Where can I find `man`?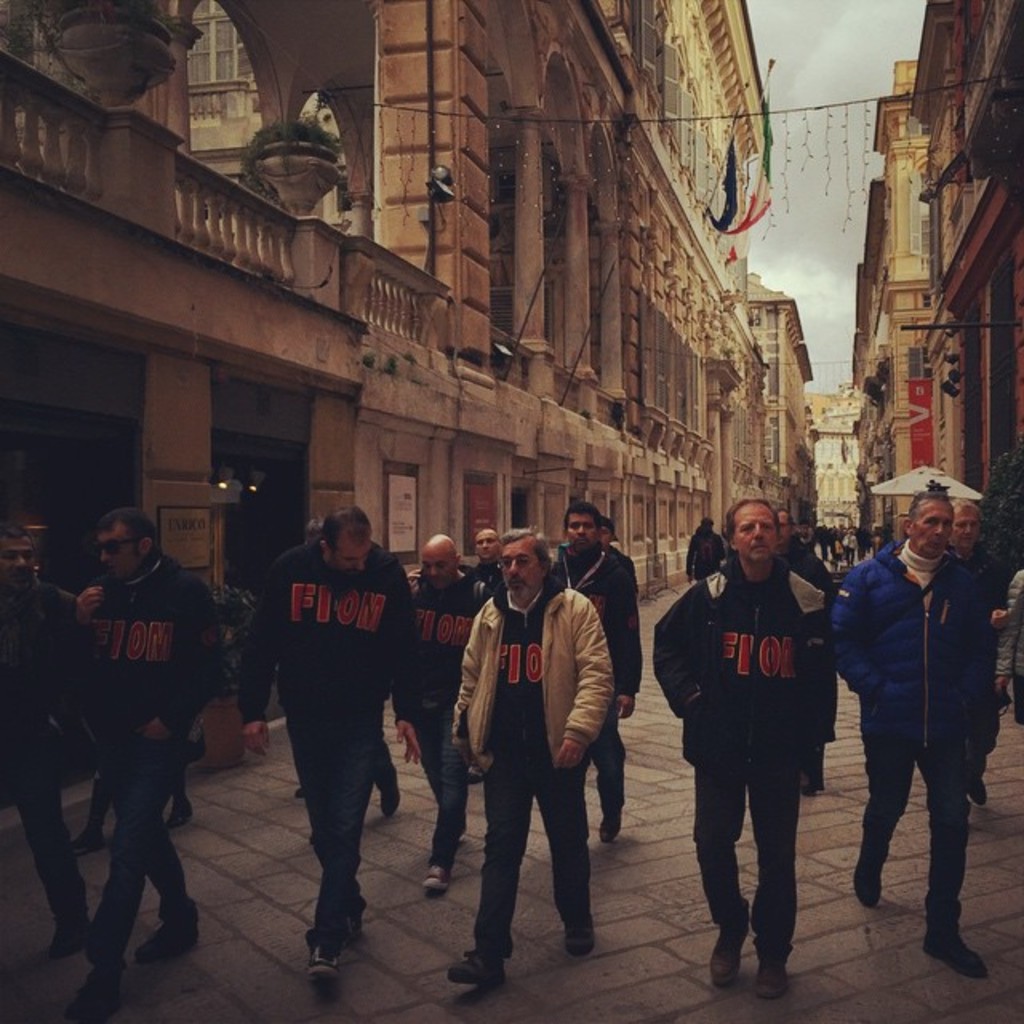
You can find it at Rect(653, 498, 827, 1000).
